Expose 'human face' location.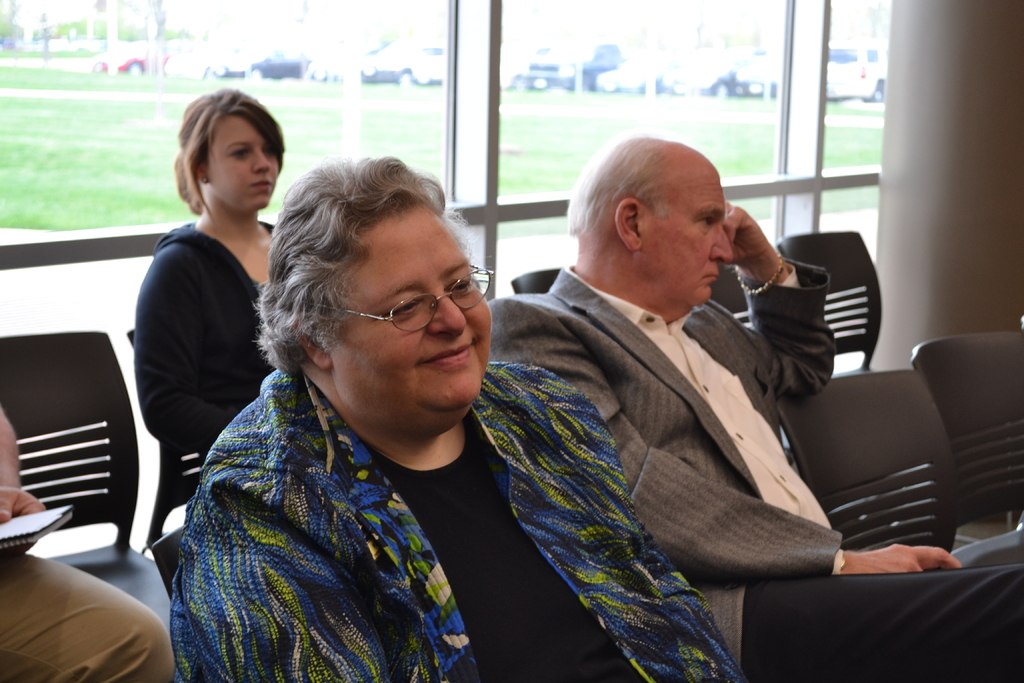
Exposed at <box>642,160,737,302</box>.
